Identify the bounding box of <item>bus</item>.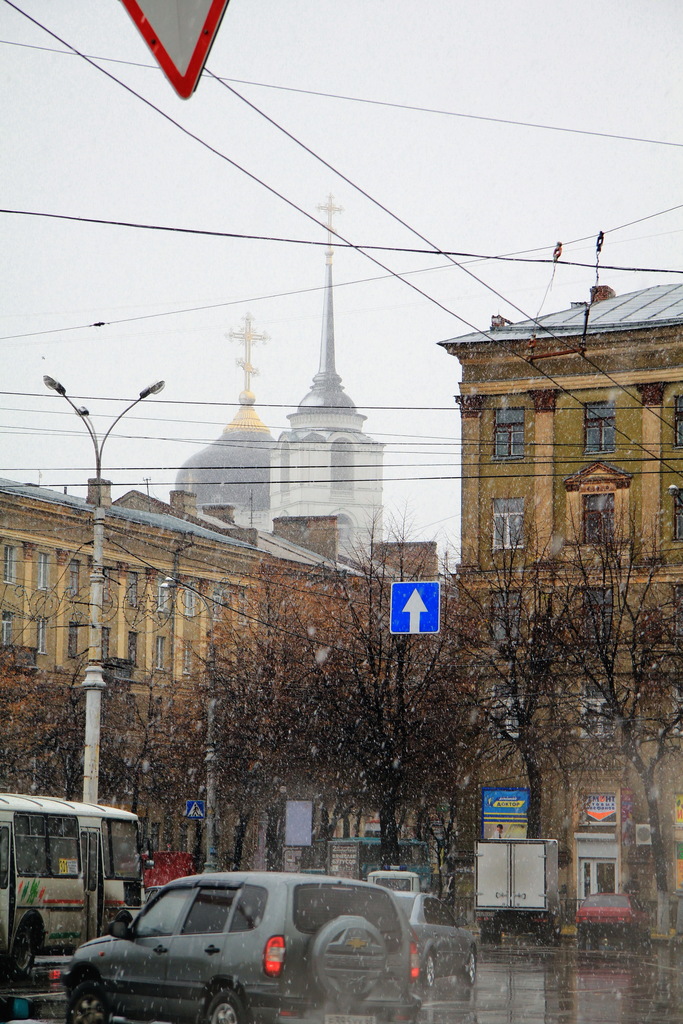
left=0, top=790, right=156, bottom=984.
